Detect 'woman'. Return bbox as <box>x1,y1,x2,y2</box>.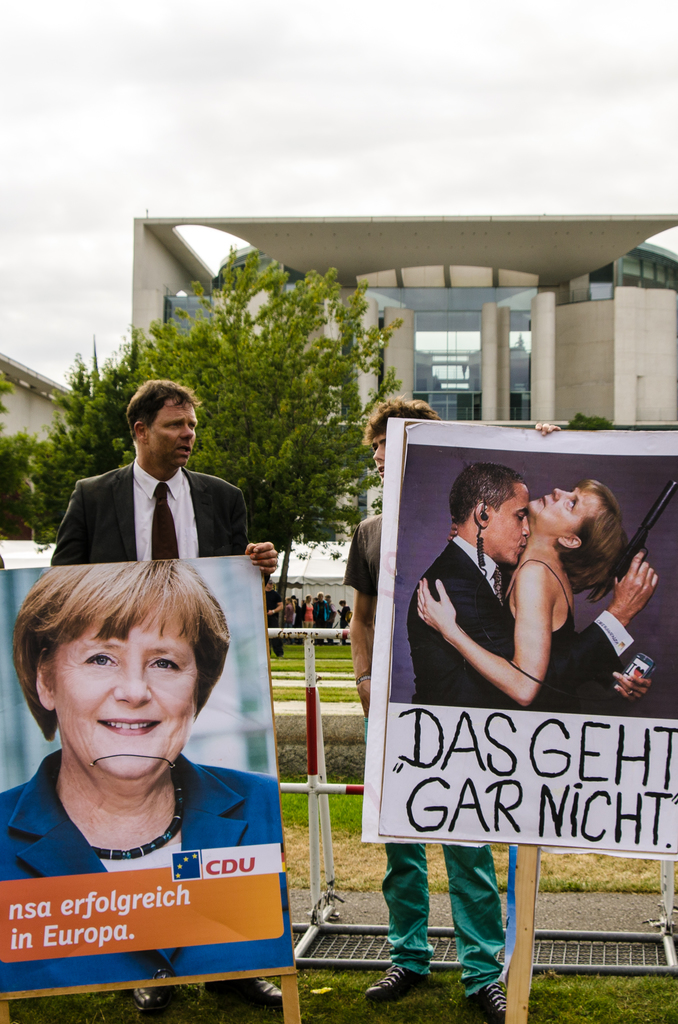
<box>0,526,312,978</box>.
